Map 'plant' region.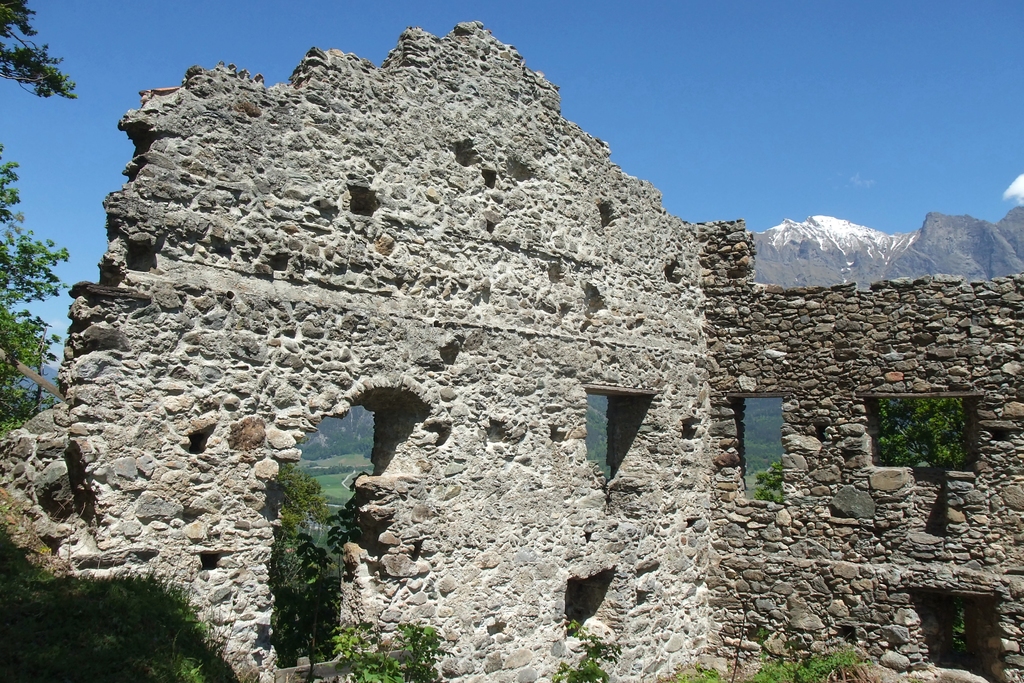
Mapped to BBox(552, 611, 621, 682).
